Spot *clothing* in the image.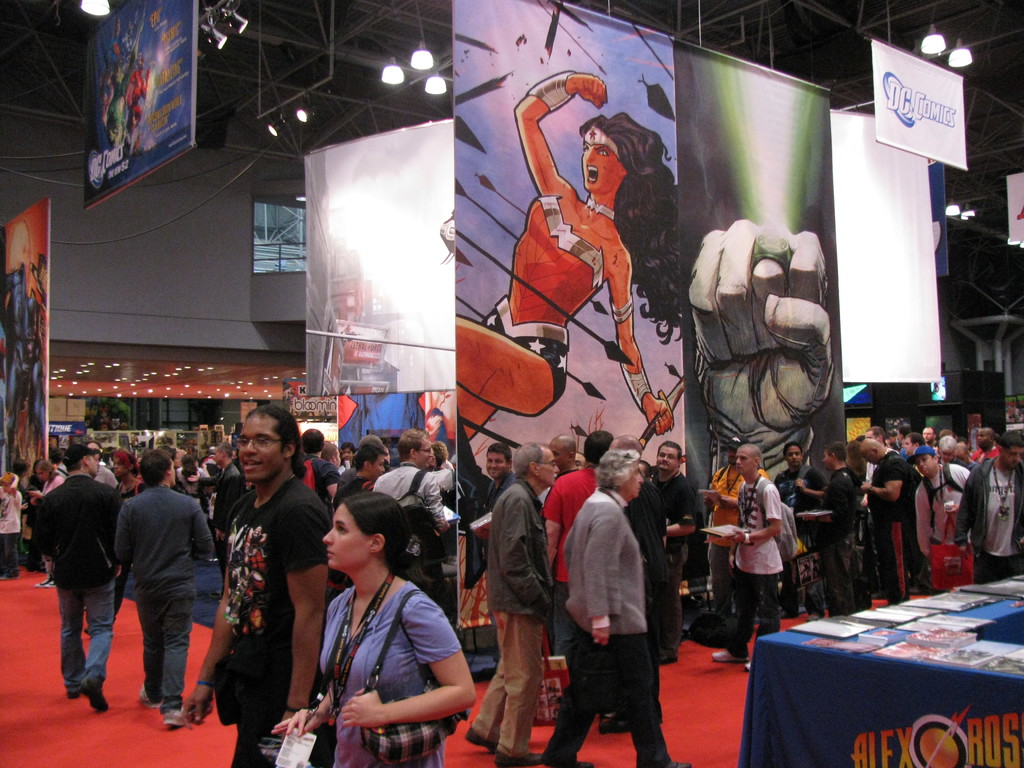
*clothing* found at 0/482/18/572.
